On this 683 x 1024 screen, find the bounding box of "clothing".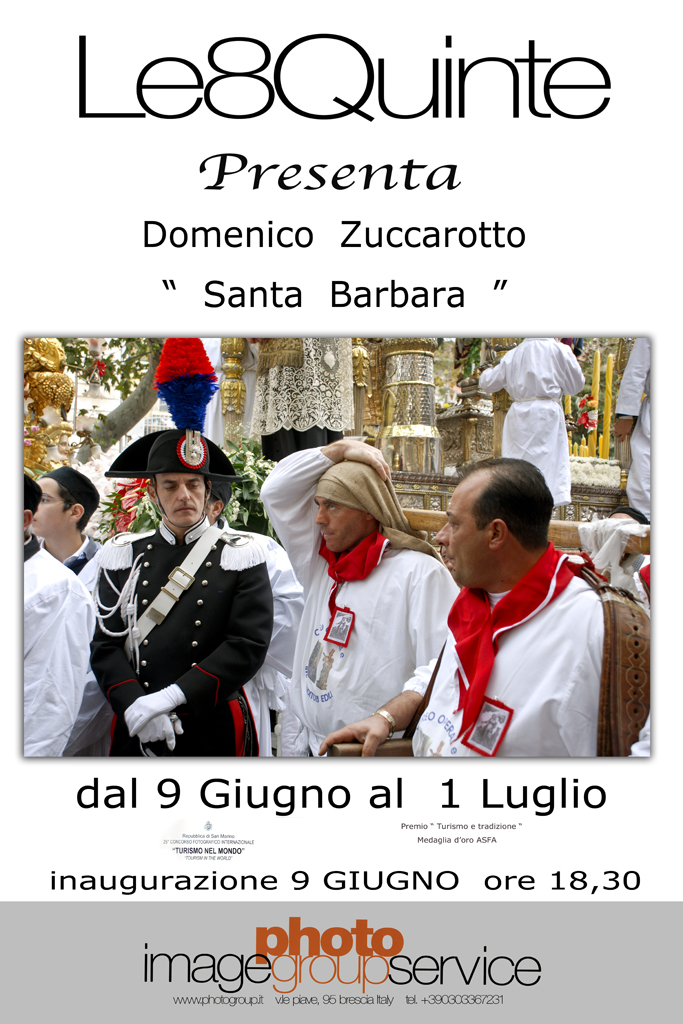
Bounding box: (257, 435, 460, 768).
